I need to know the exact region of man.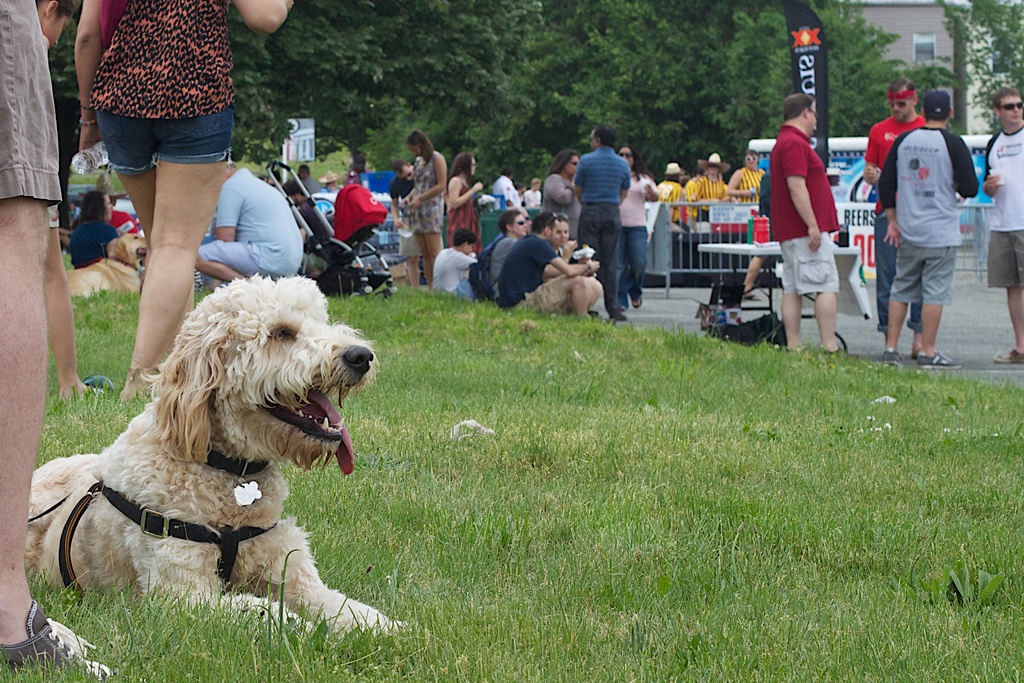
Region: region(870, 90, 980, 363).
